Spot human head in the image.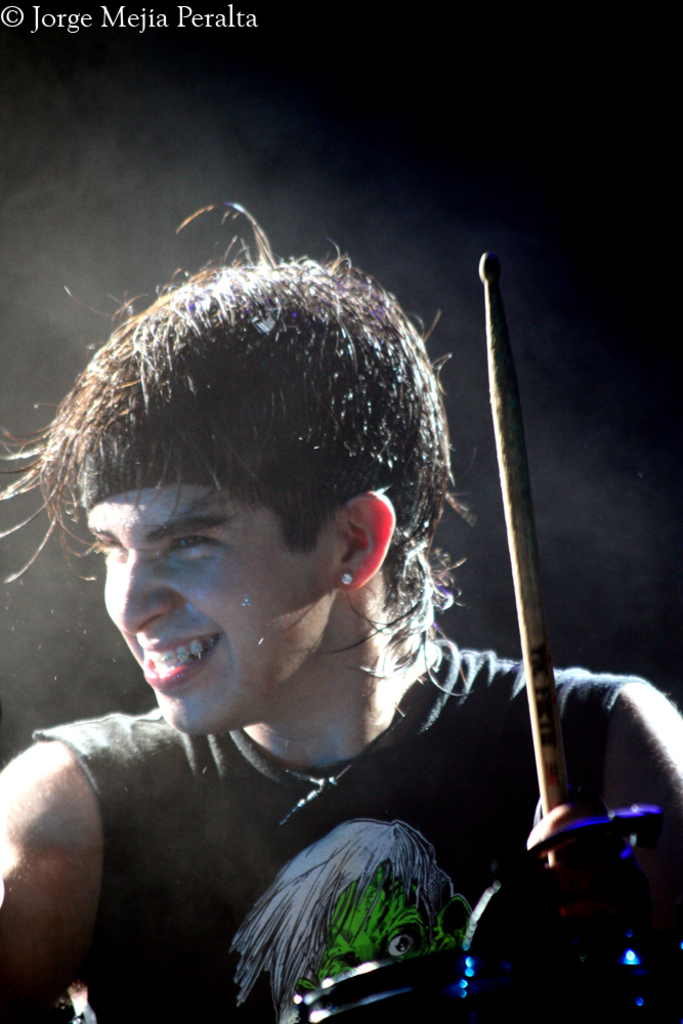
human head found at select_region(72, 213, 436, 757).
